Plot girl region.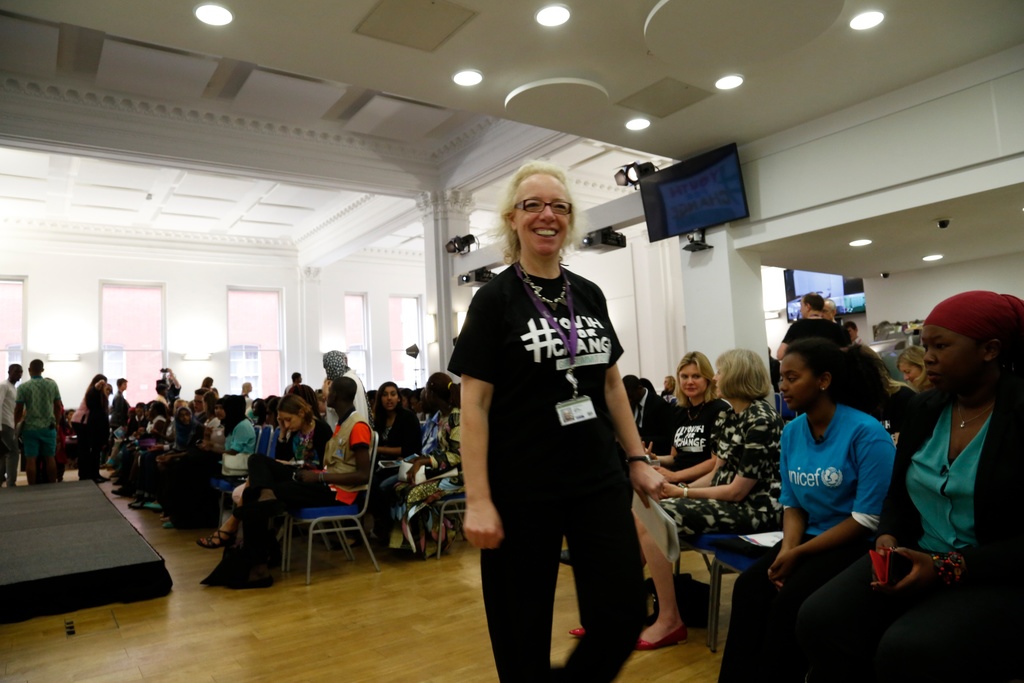
Plotted at bbox=[373, 380, 419, 534].
